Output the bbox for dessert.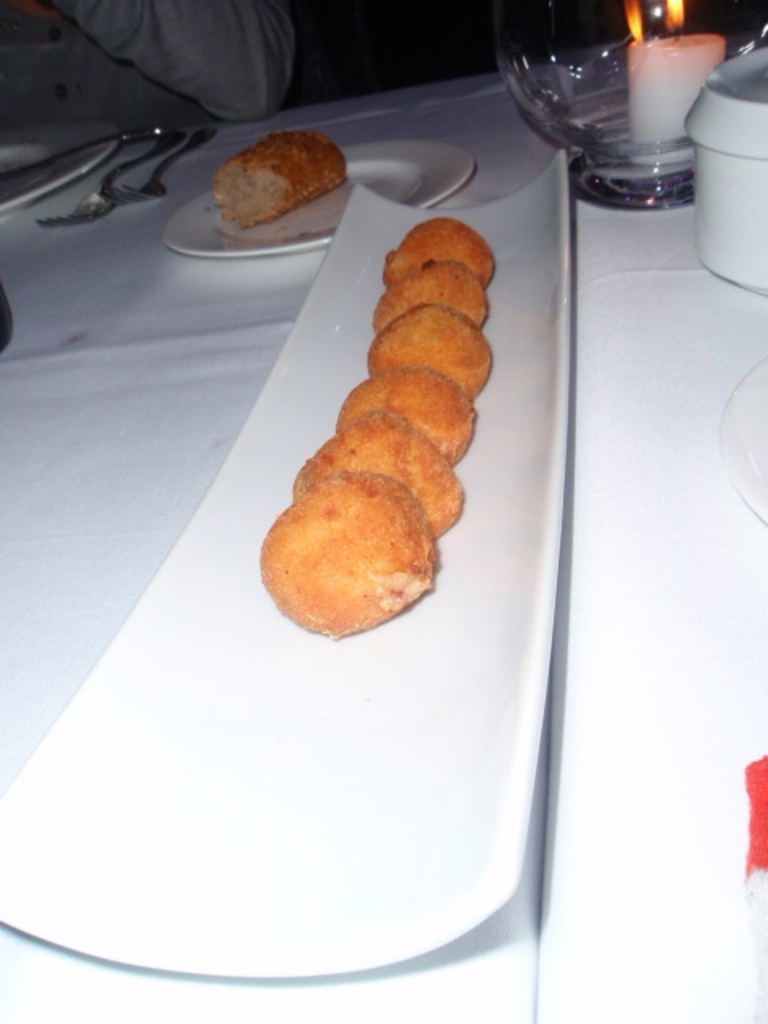
[left=266, top=211, right=490, bottom=635].
